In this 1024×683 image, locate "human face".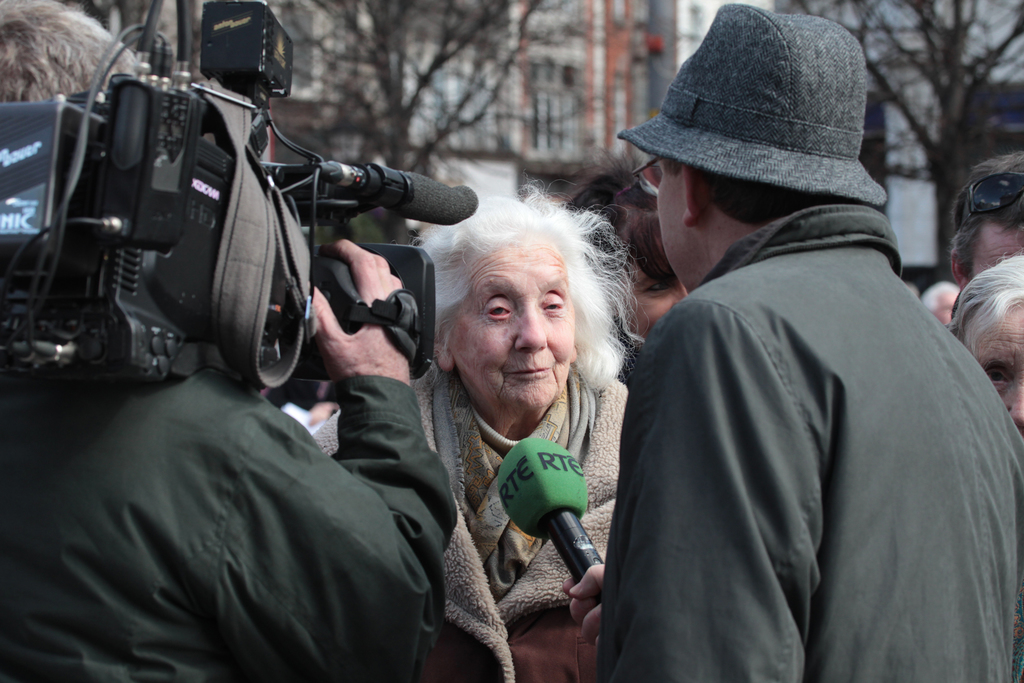
Bounding box: bbox(449, 249, 576, 409).
